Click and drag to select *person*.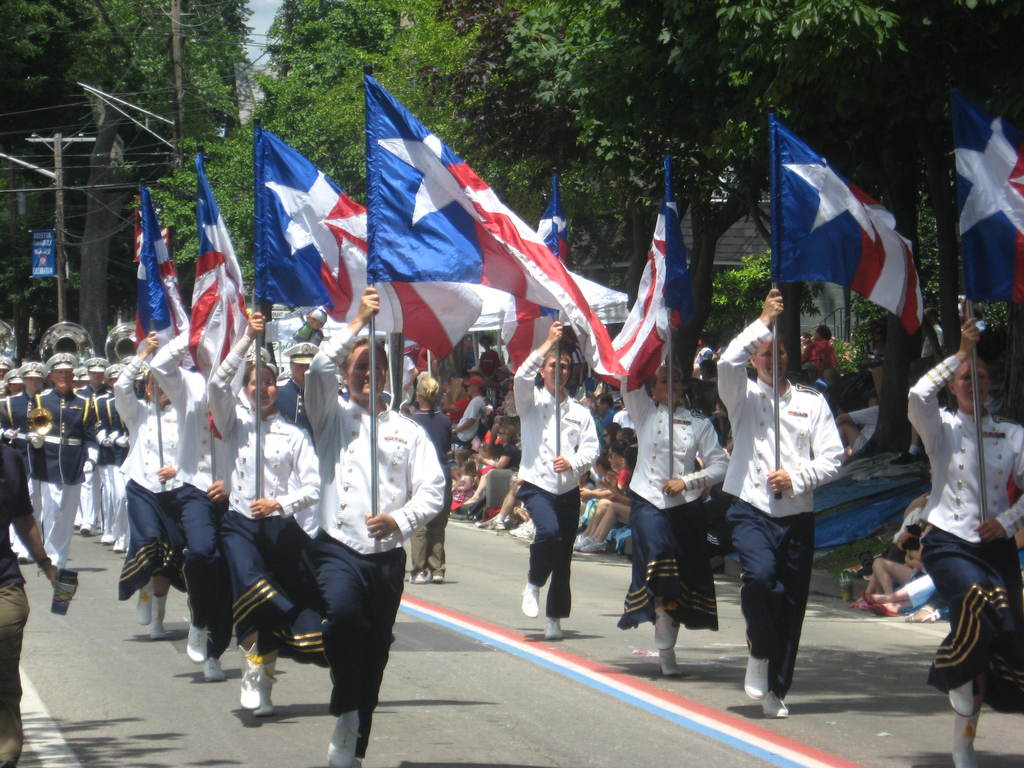
Selection: 705, 277, 846, 726.
